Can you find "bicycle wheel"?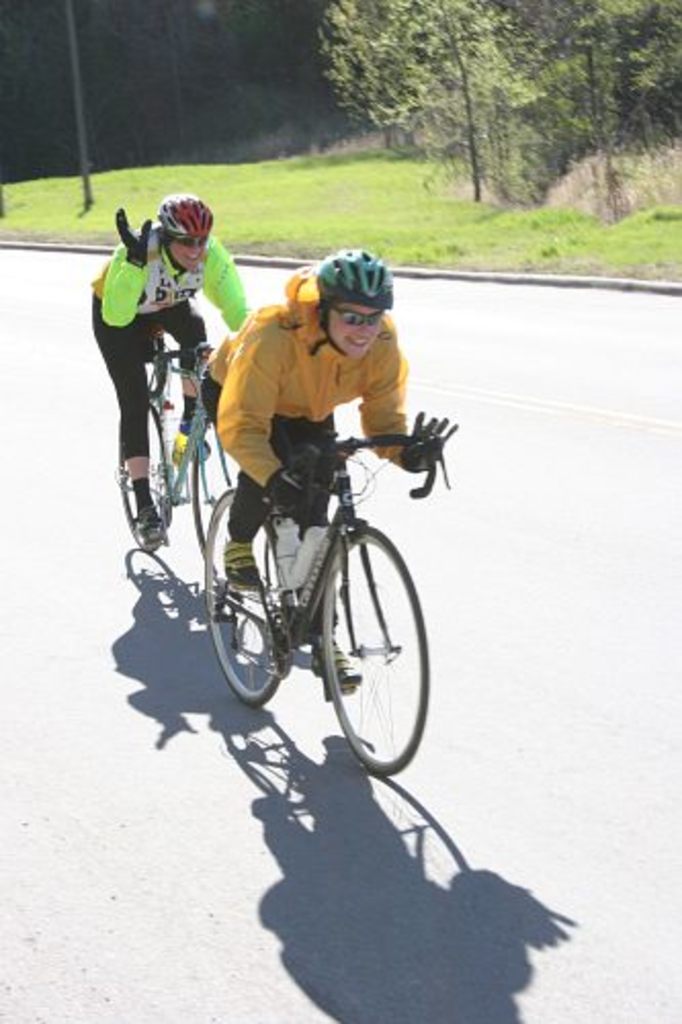
Yes, bounding box: (324, 524, 428, 776).
